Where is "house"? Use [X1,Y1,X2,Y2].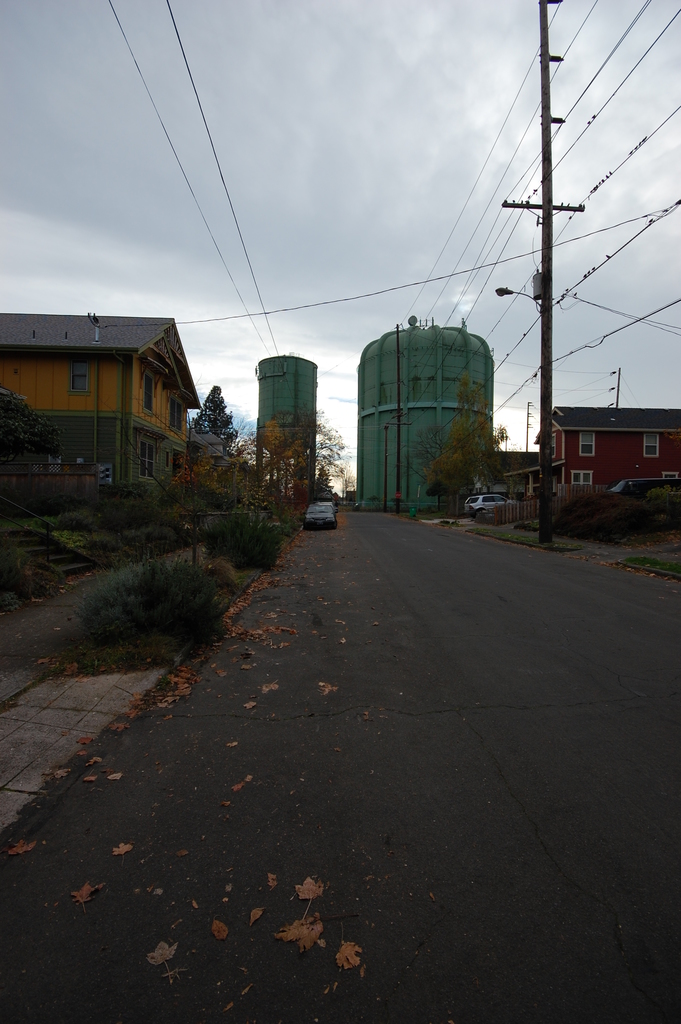
[546,395,680,507].
